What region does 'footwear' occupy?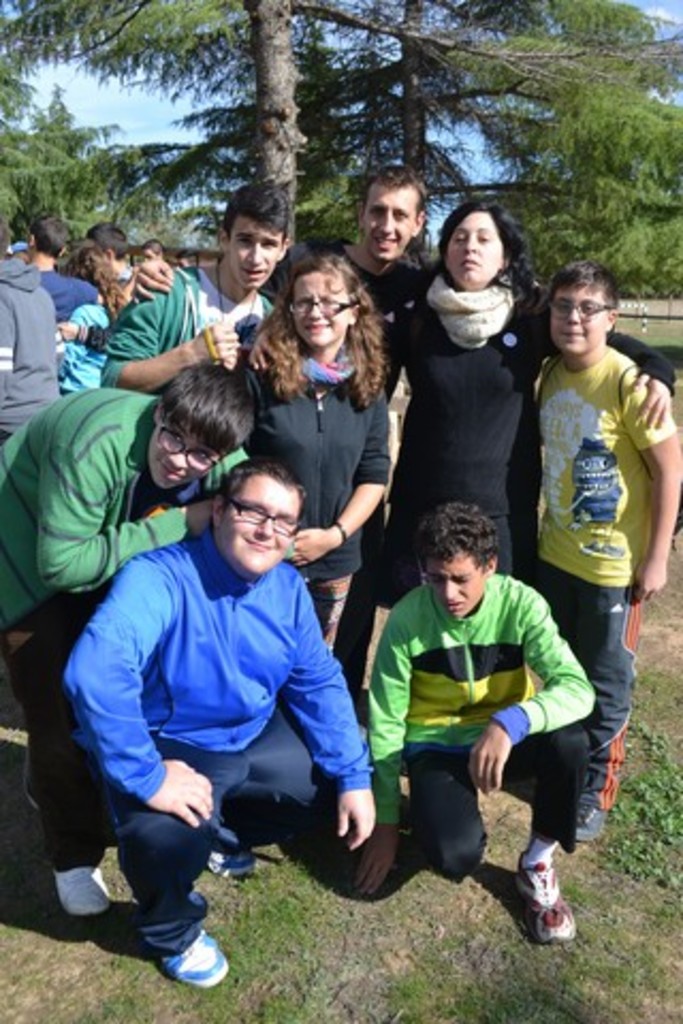
519 864 585 954.
